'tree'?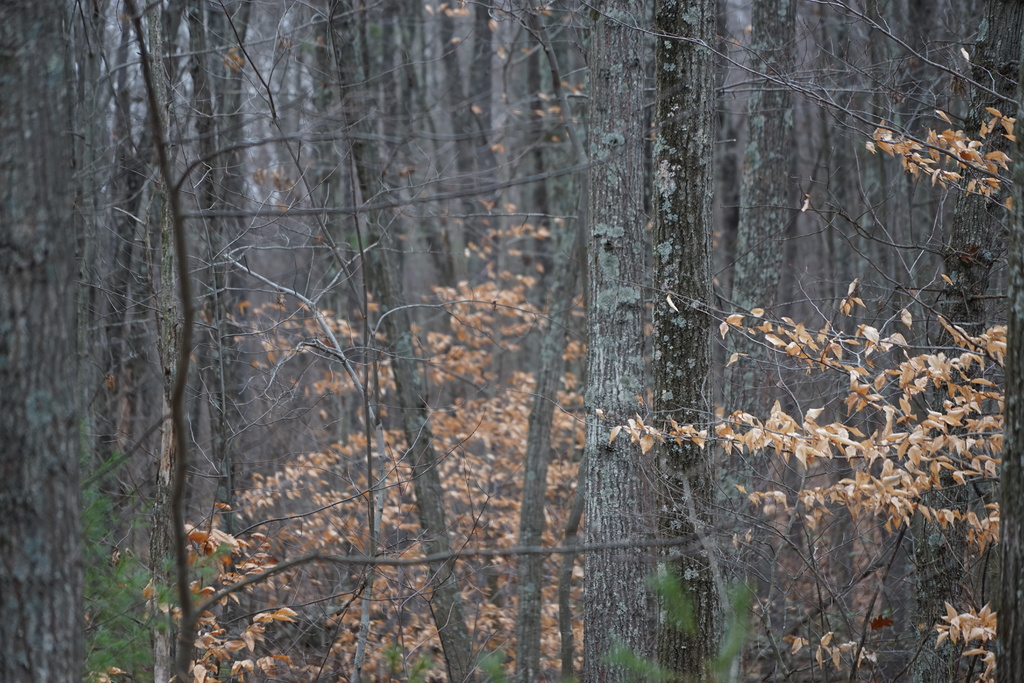
<box>0,0,1023,682</box>
